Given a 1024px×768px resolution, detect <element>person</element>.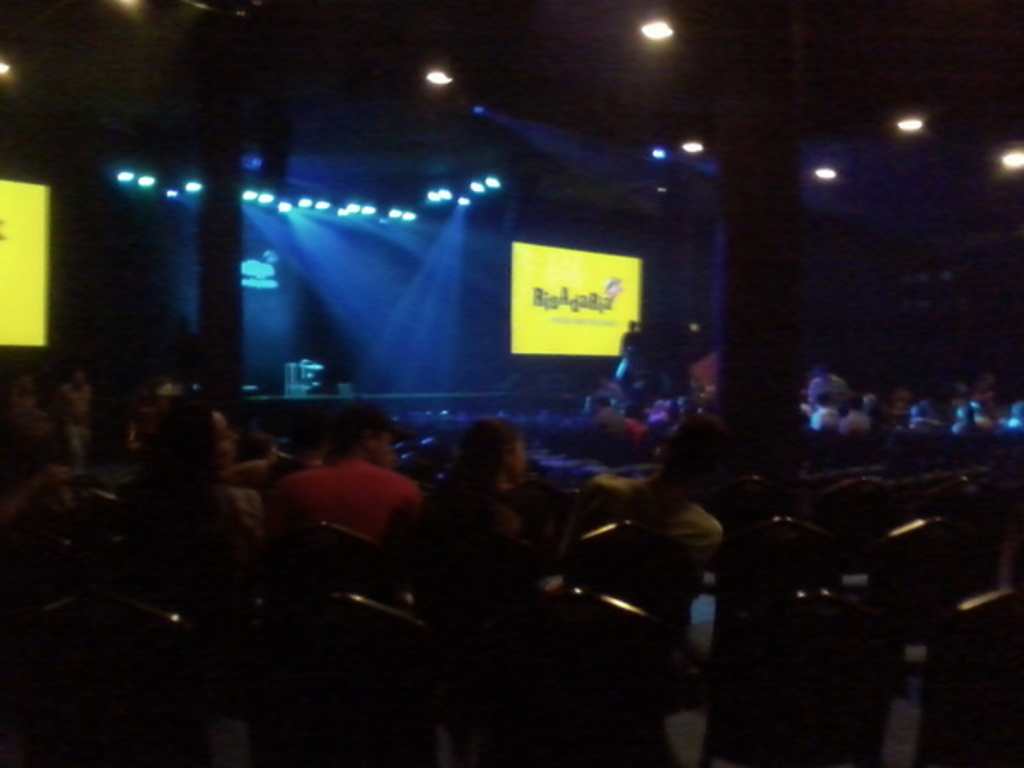
114/396/270/589.
